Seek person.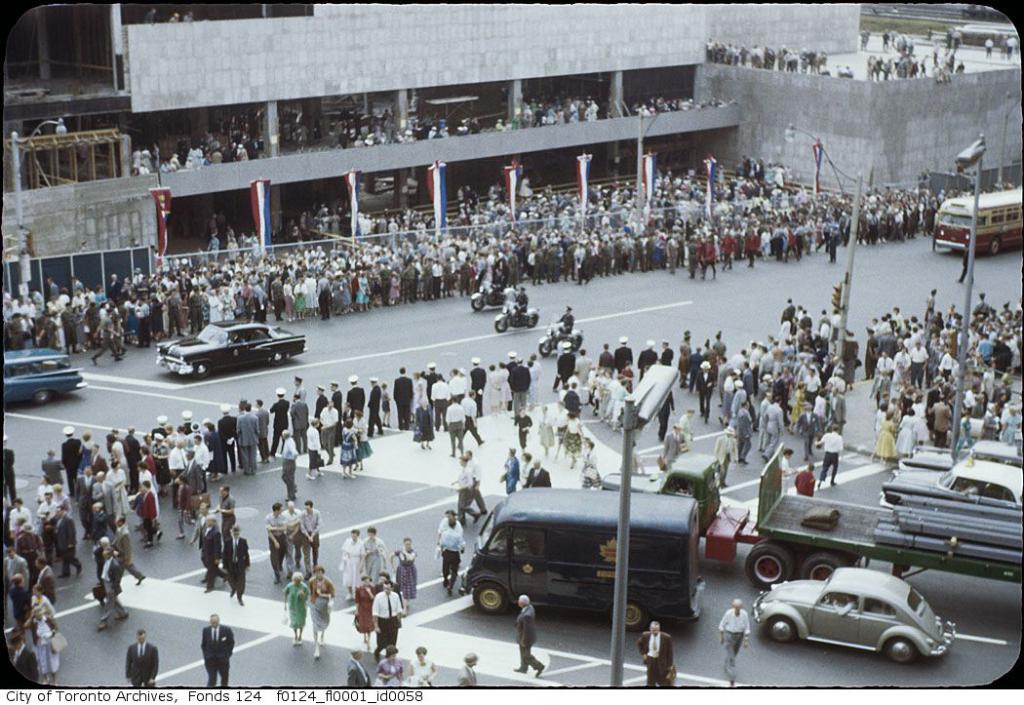
370 646 400 702.
